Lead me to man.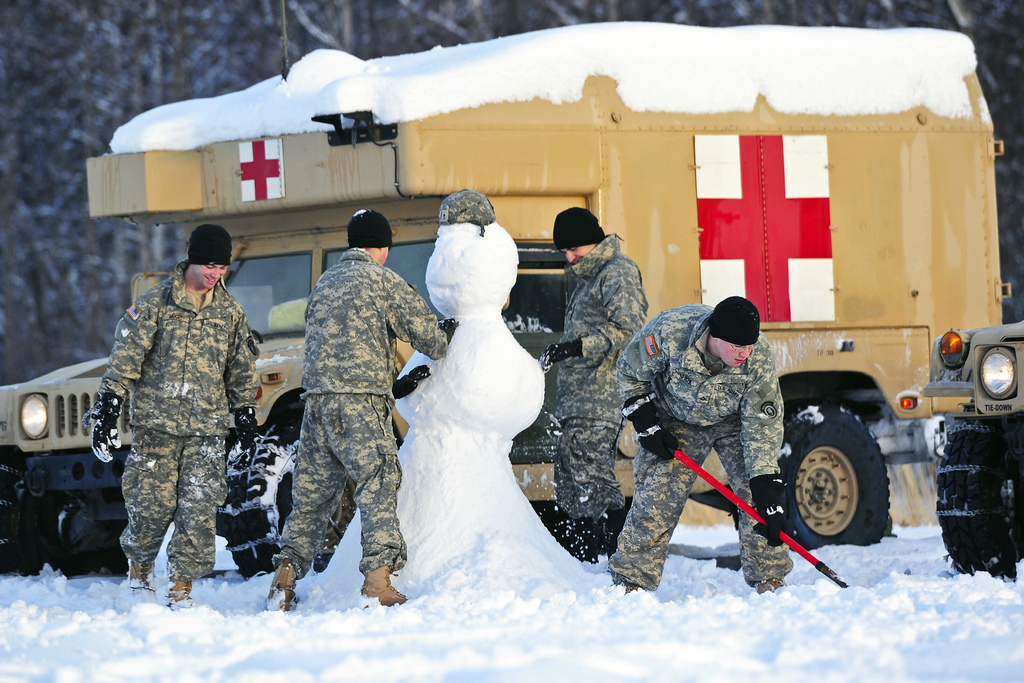
Lead to <box>264,210,461,610</box>.
